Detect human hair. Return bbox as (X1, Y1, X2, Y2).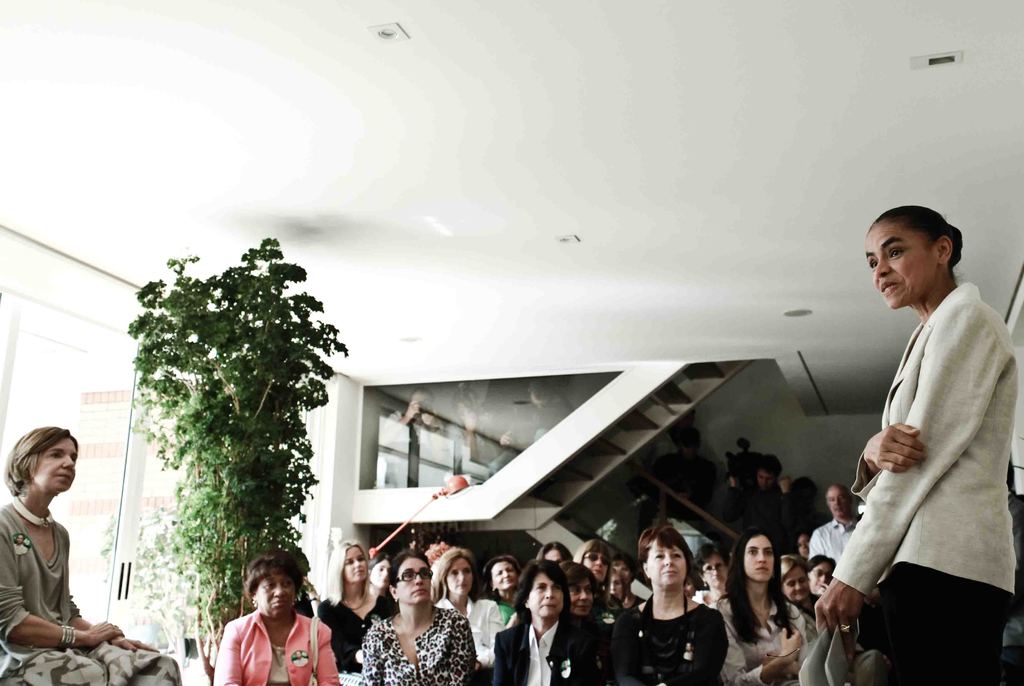
(535, 537, 565, 563).
